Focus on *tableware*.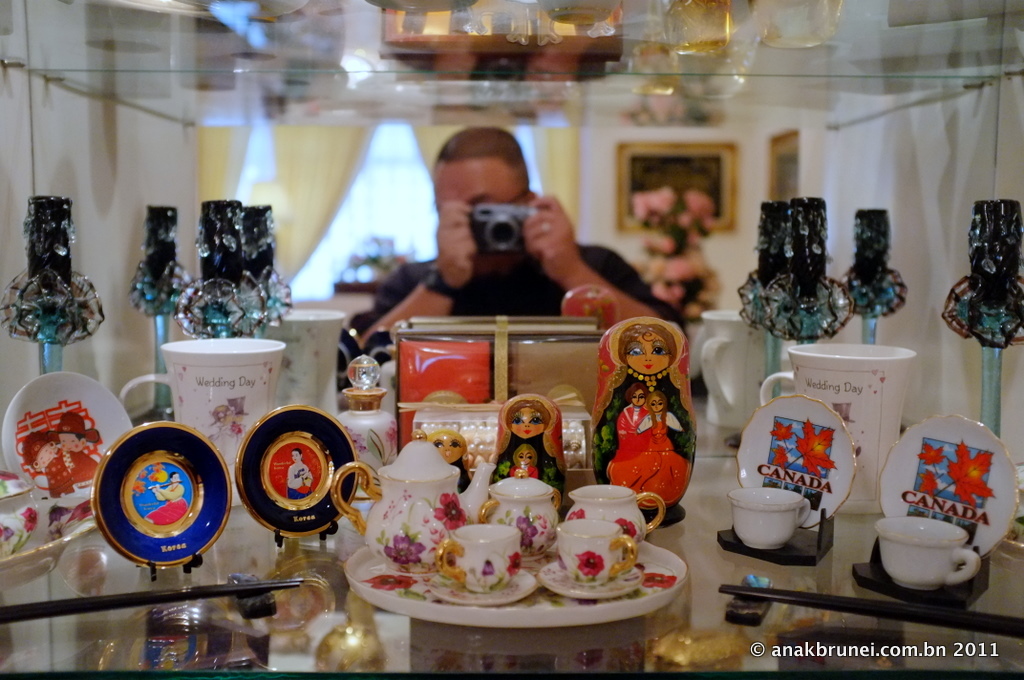
Focused at 552 517 639 589.
